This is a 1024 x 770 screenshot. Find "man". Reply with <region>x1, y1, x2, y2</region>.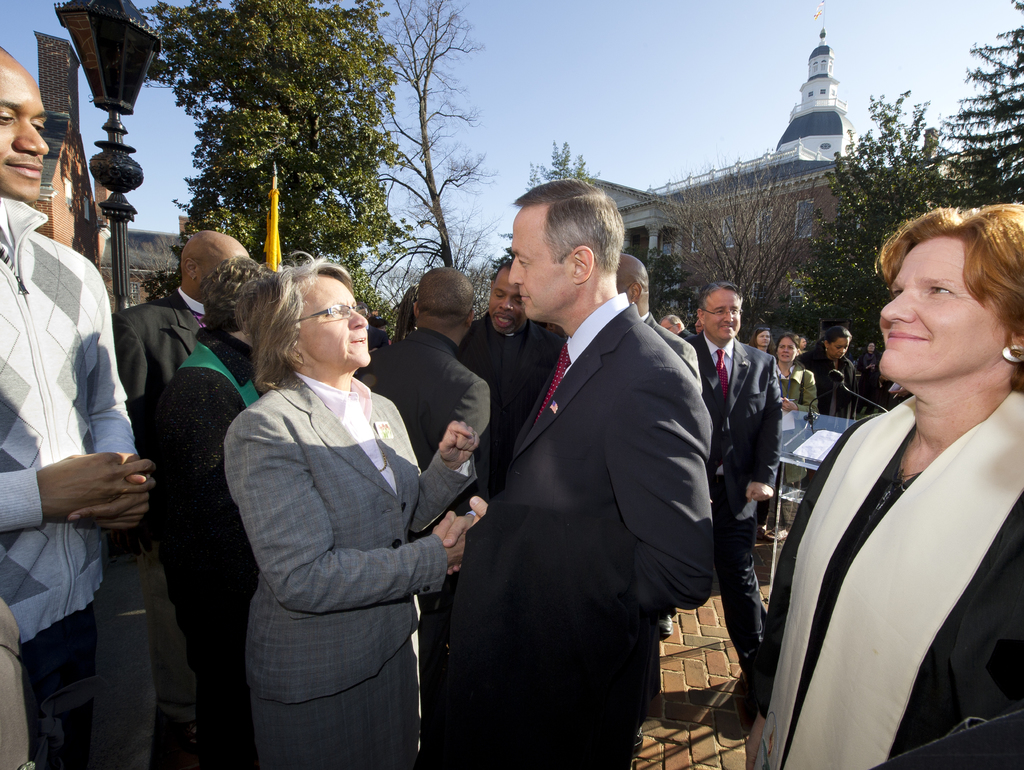
<region>0, 45, 159, 769</region>.
